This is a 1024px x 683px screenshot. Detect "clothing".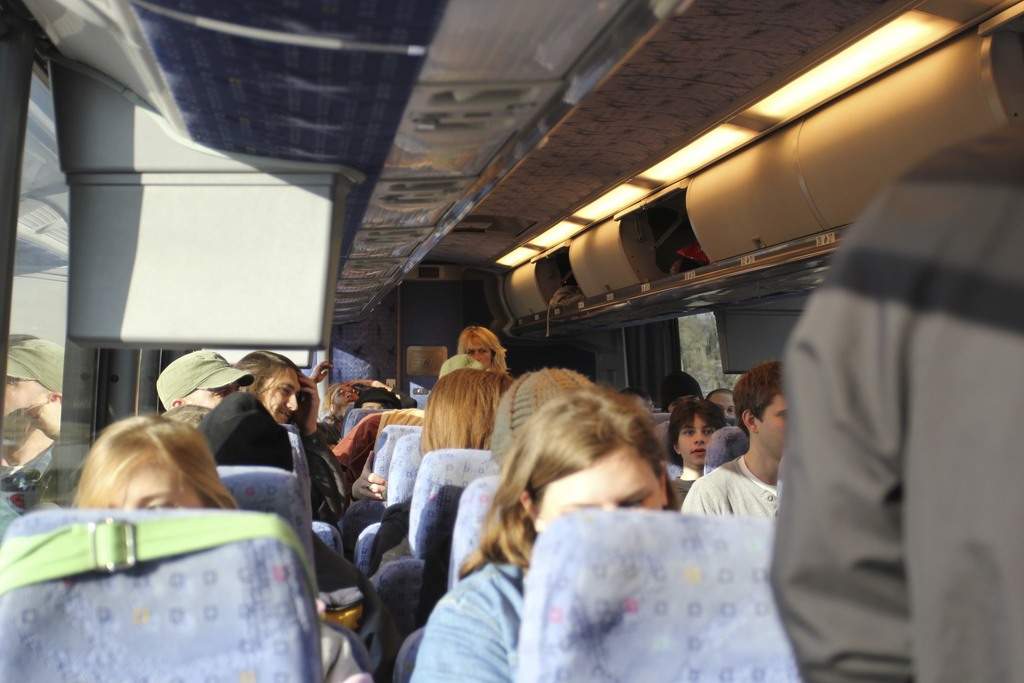
bbox=(680, 457, 779, 519).
